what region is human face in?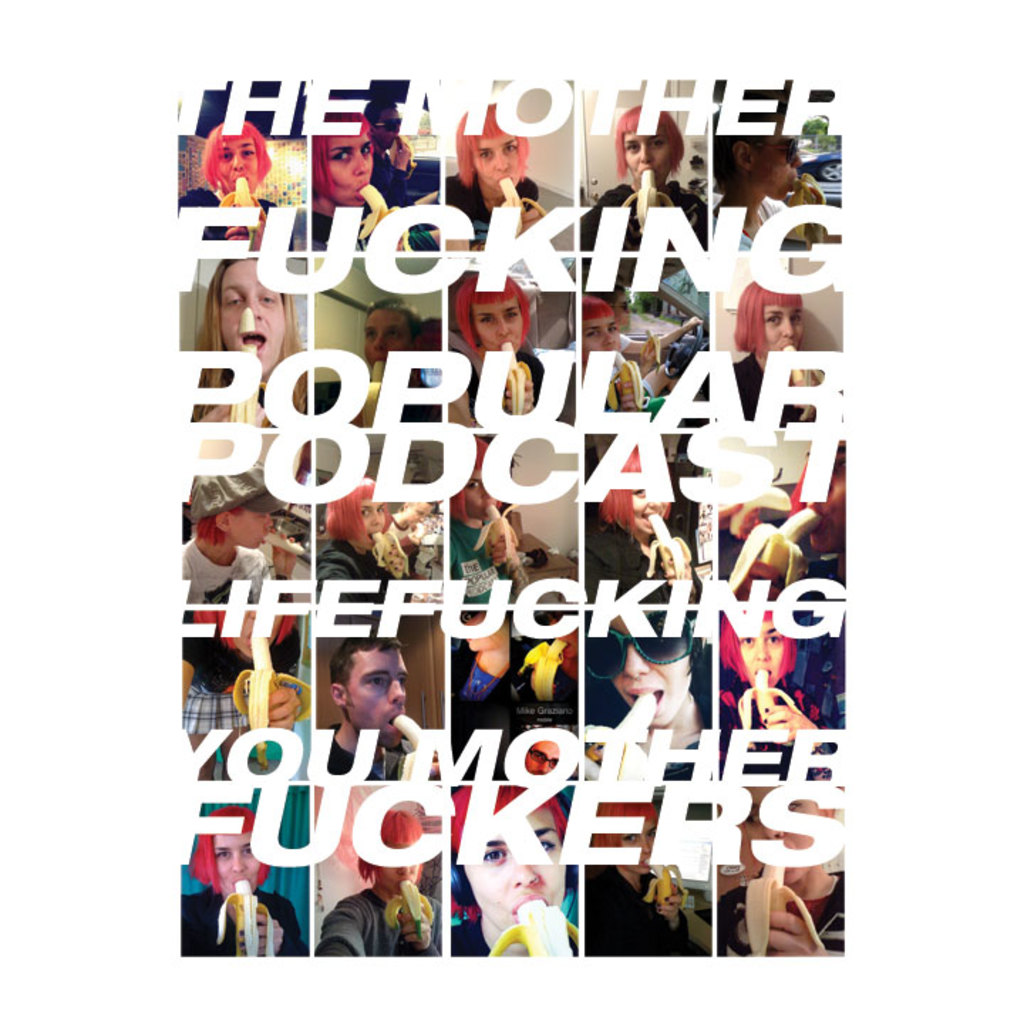
[216, 129, 255, 191].
